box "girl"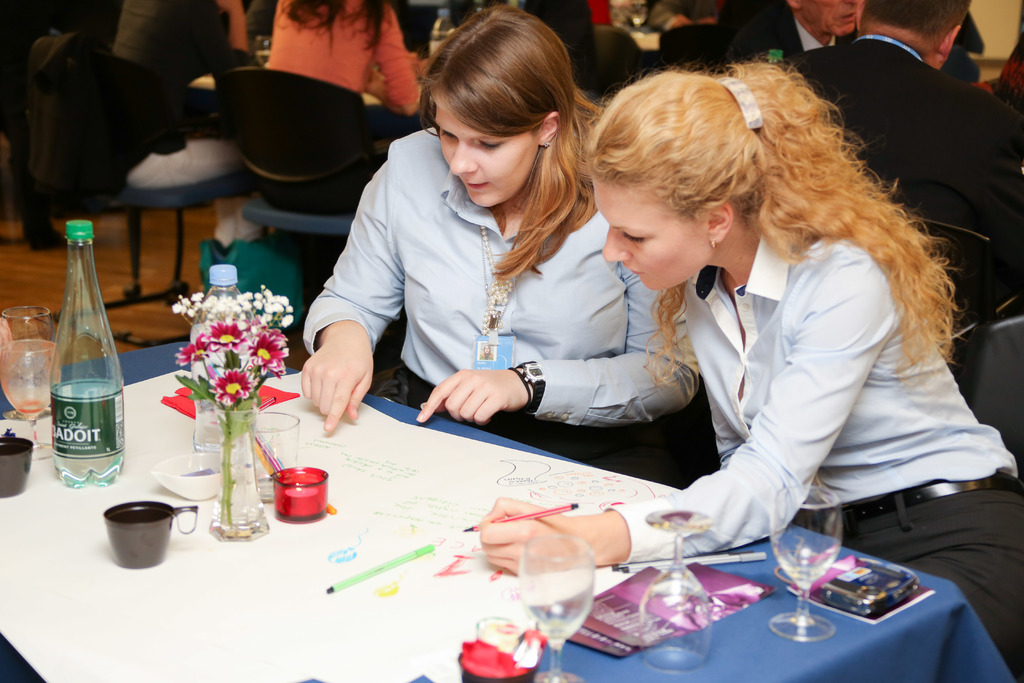
481 59 1023 662
